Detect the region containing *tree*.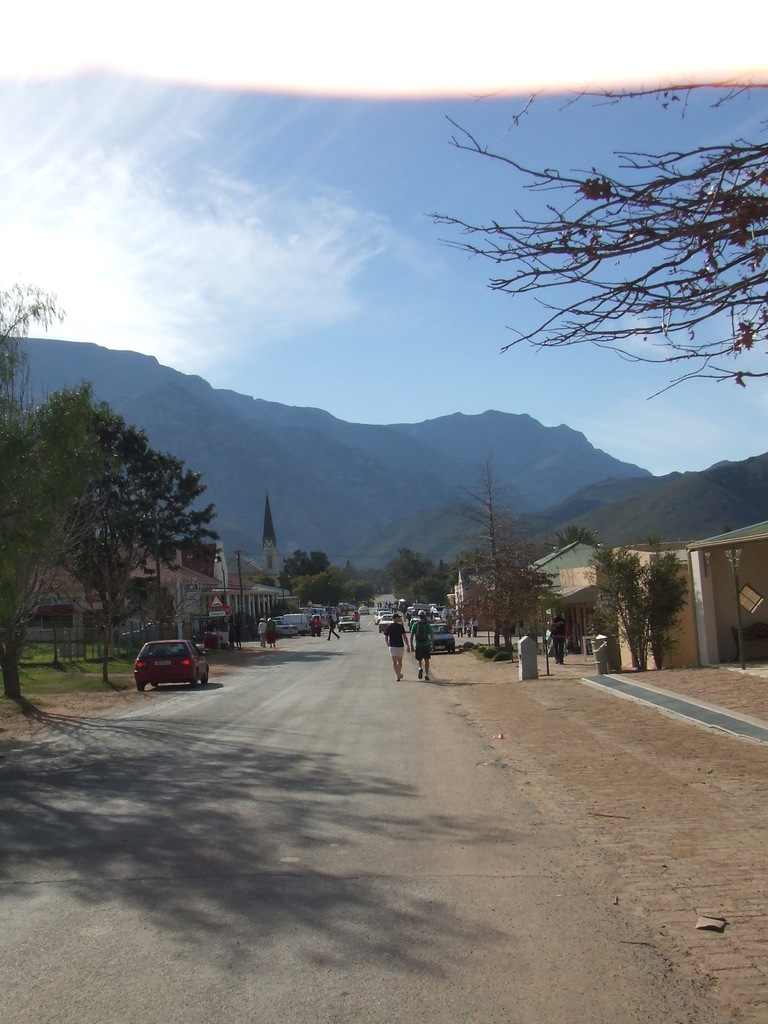
select_region(298, 570, 327, 608).
